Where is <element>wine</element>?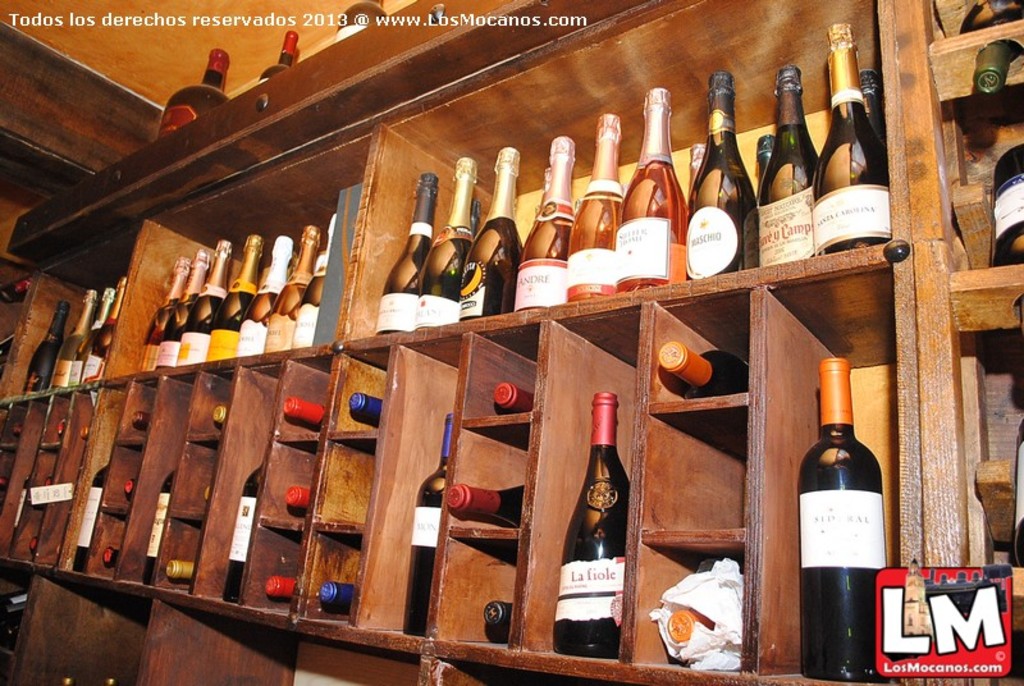
617, 78, 686, 292.
